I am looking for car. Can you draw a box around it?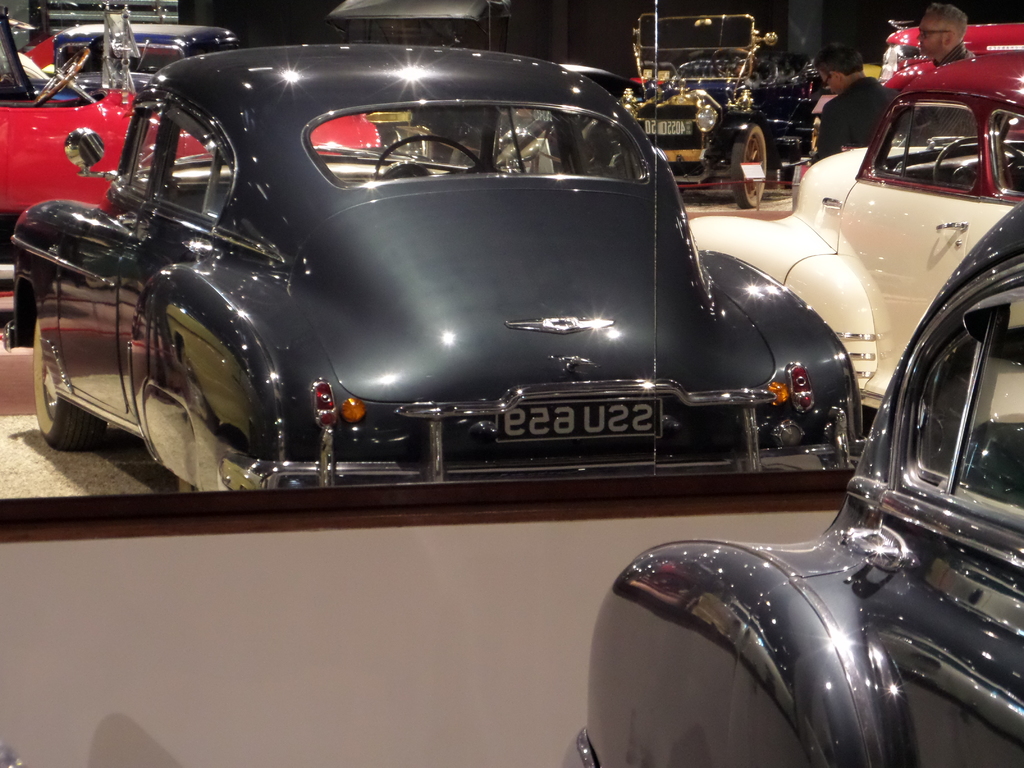
Sure, the bounding box is 12,54,909,650.
